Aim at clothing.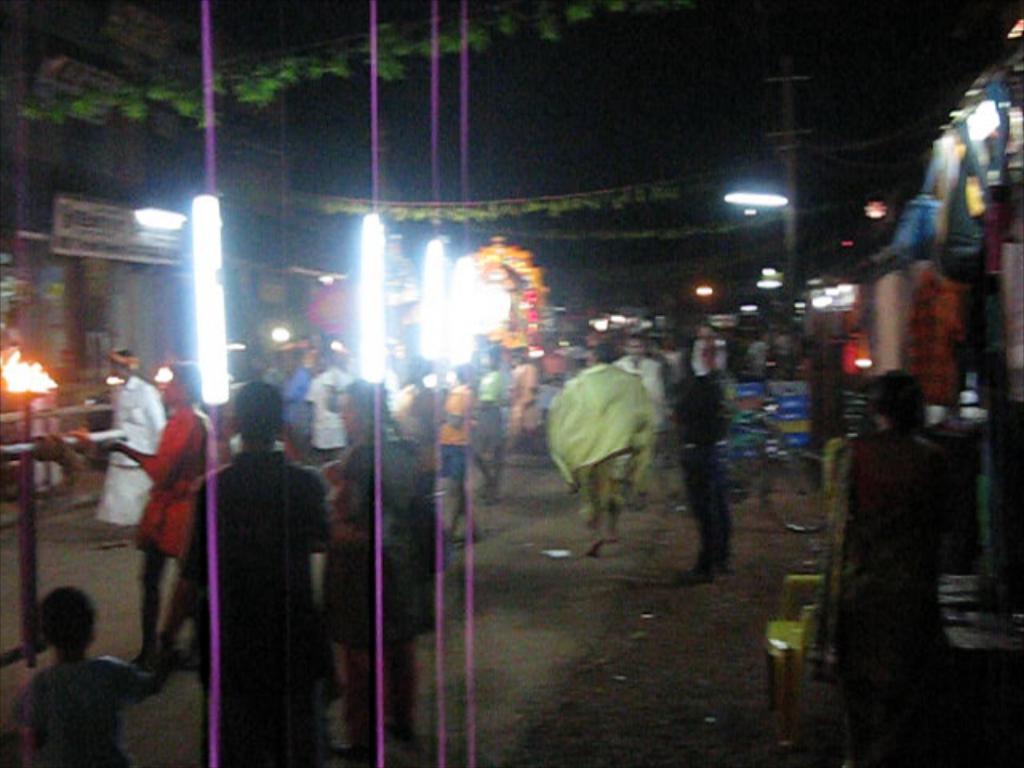
Aimed at 22, 658, 147, 766.
